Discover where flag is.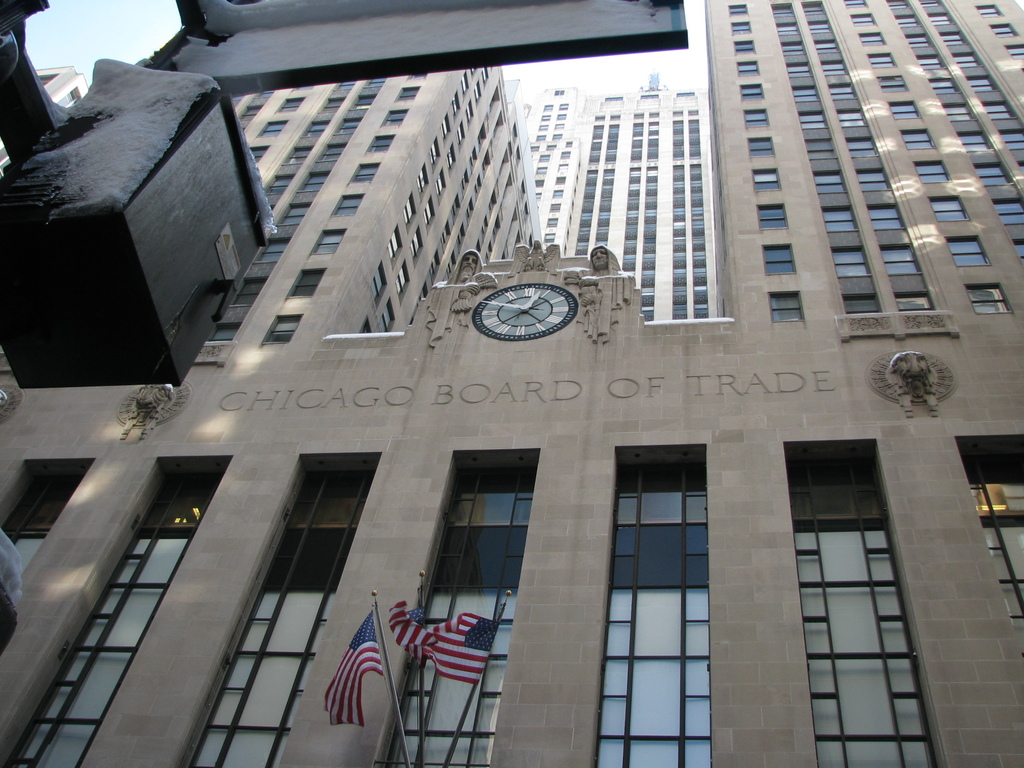
Discovered at [x1=382, y1=598, x2=491, y2=688].
